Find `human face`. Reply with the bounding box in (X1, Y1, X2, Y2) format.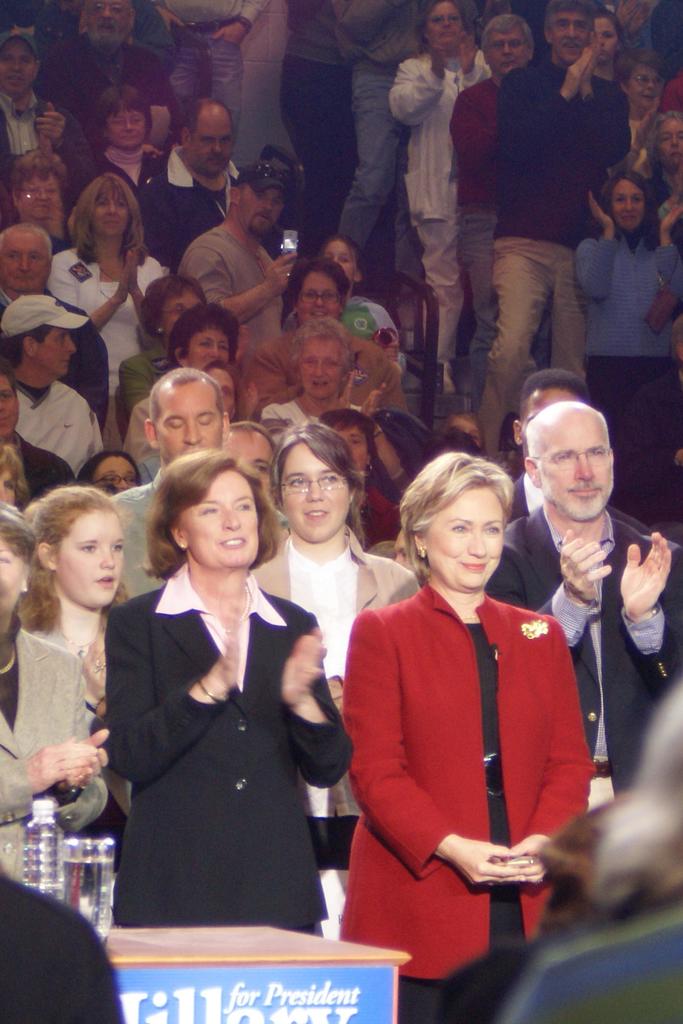
(0, 540, 19, 620).
